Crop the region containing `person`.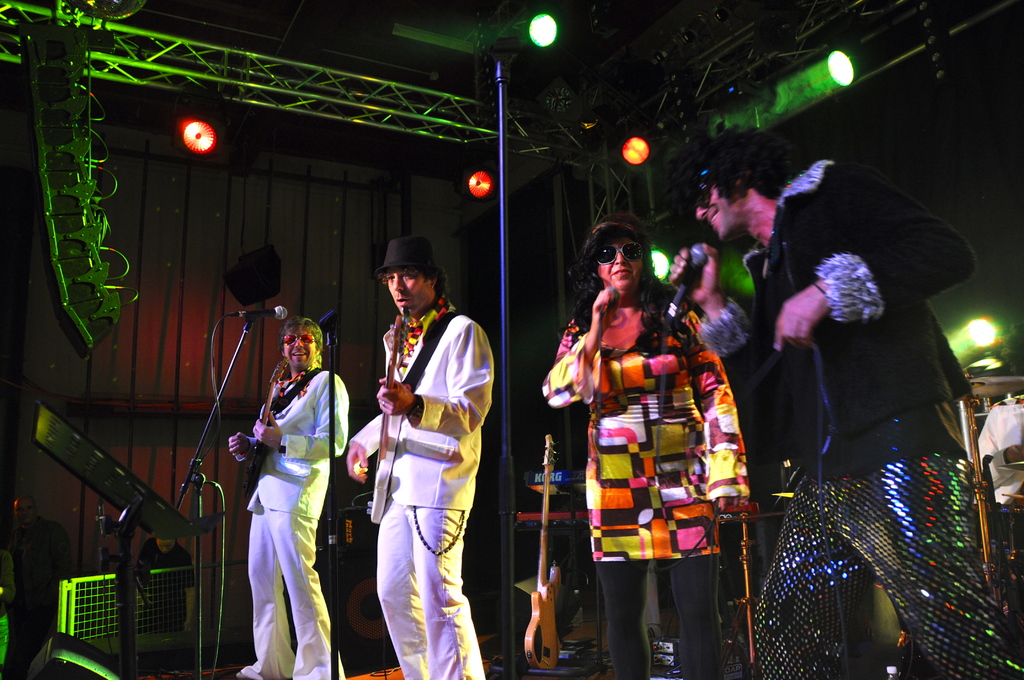
Crop region: crop(665, 121, 1023, 679).
